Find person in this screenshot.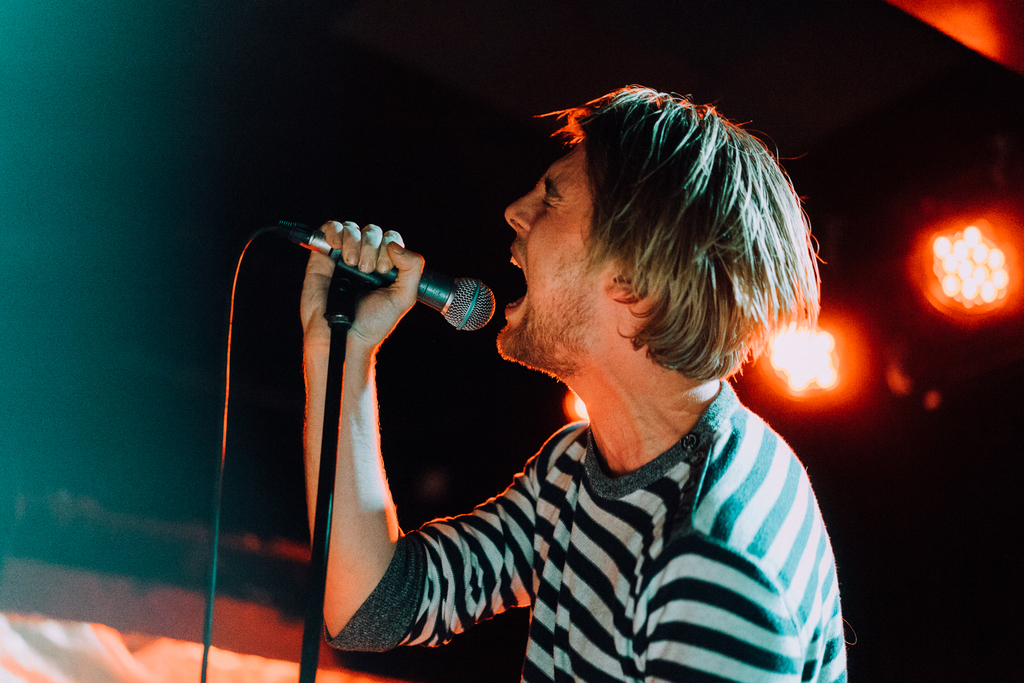
The bounding box for person is (325, 55, 878, 682).
